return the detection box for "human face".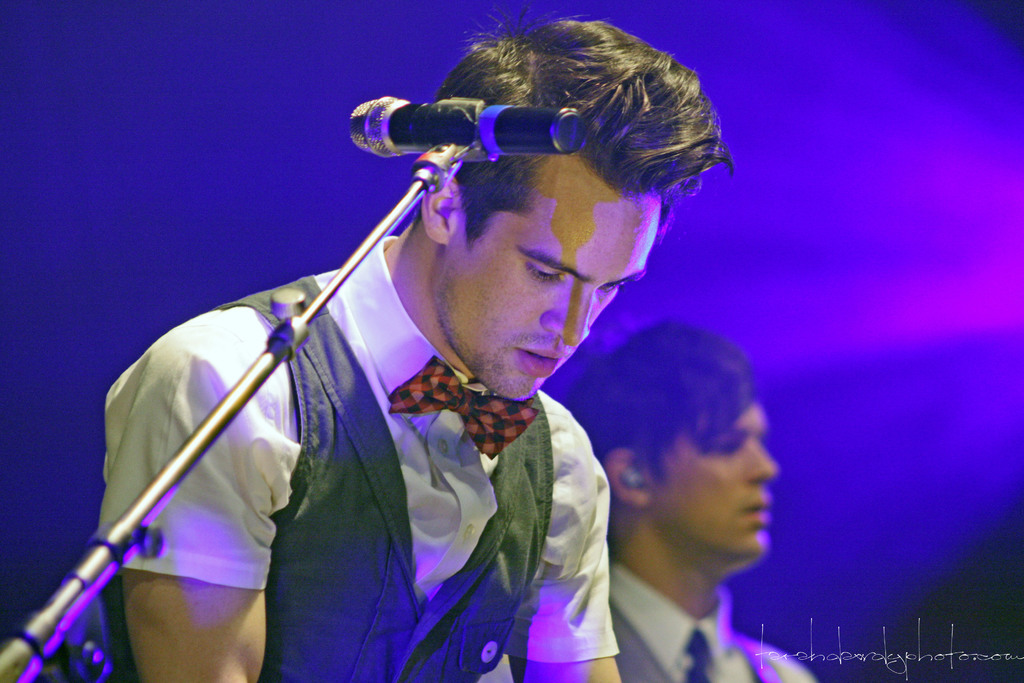
box=[449, 148, 665, 404].
